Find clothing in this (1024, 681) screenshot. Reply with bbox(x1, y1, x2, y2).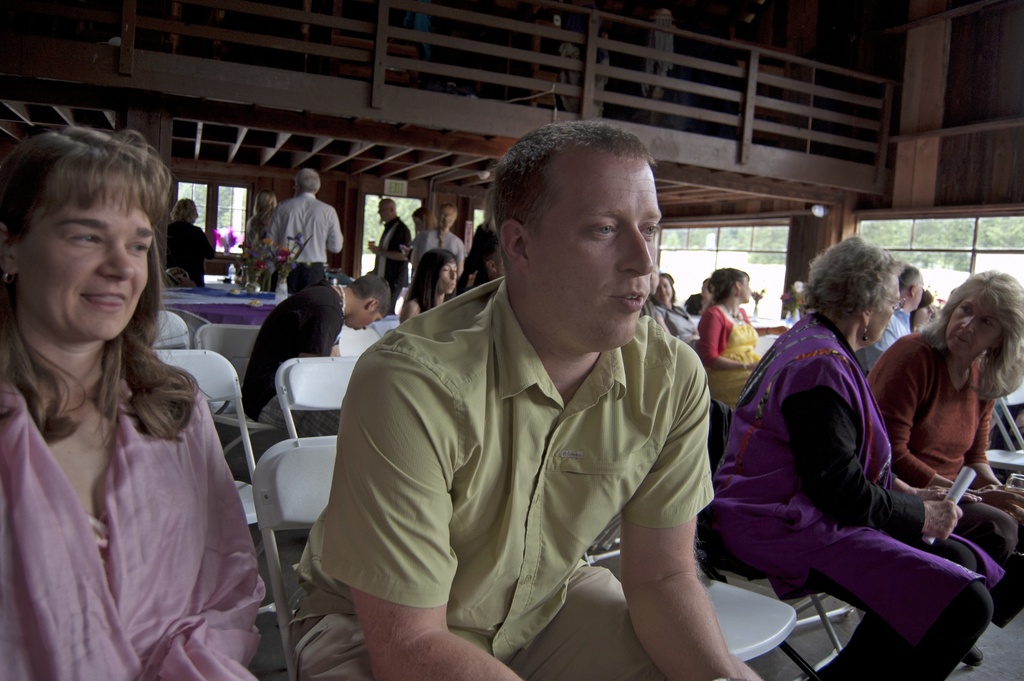
bbox(860, 329, 1023, 641).
